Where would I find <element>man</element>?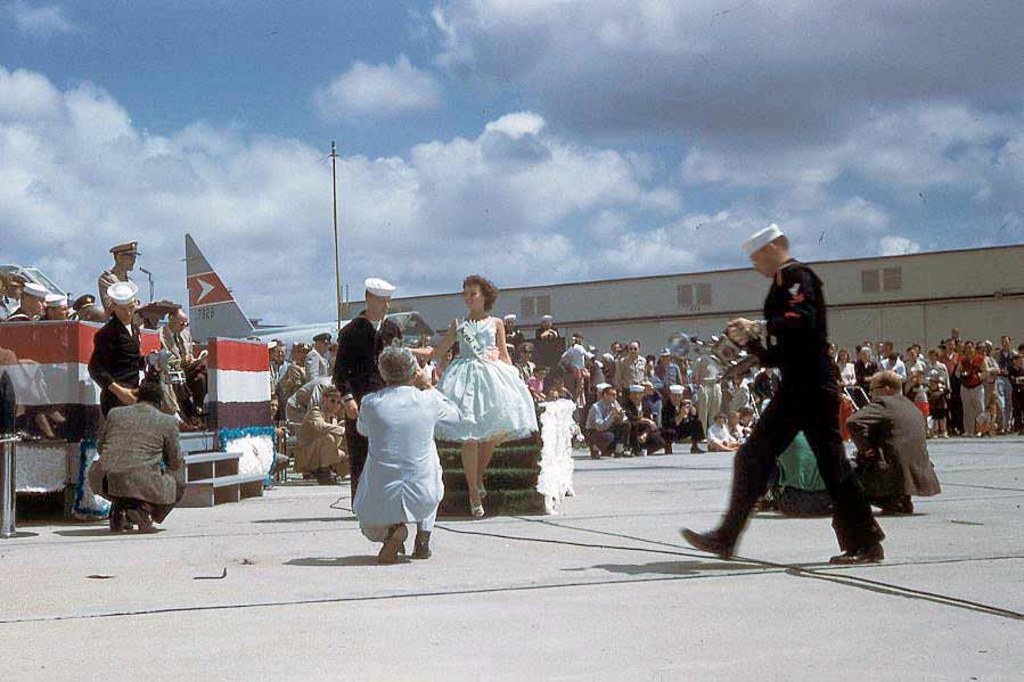
At {"left": 267, "top": 339, "right": 293, "bottom": 385}.
